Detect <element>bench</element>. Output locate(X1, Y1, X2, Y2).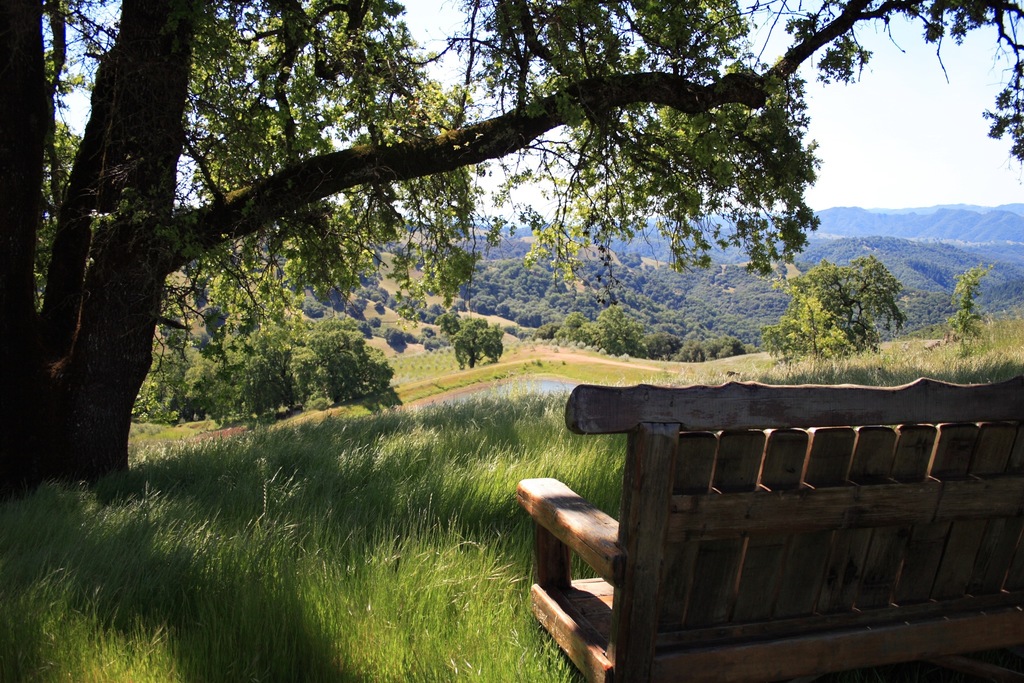
locate(566, 368, 1000, 682).
